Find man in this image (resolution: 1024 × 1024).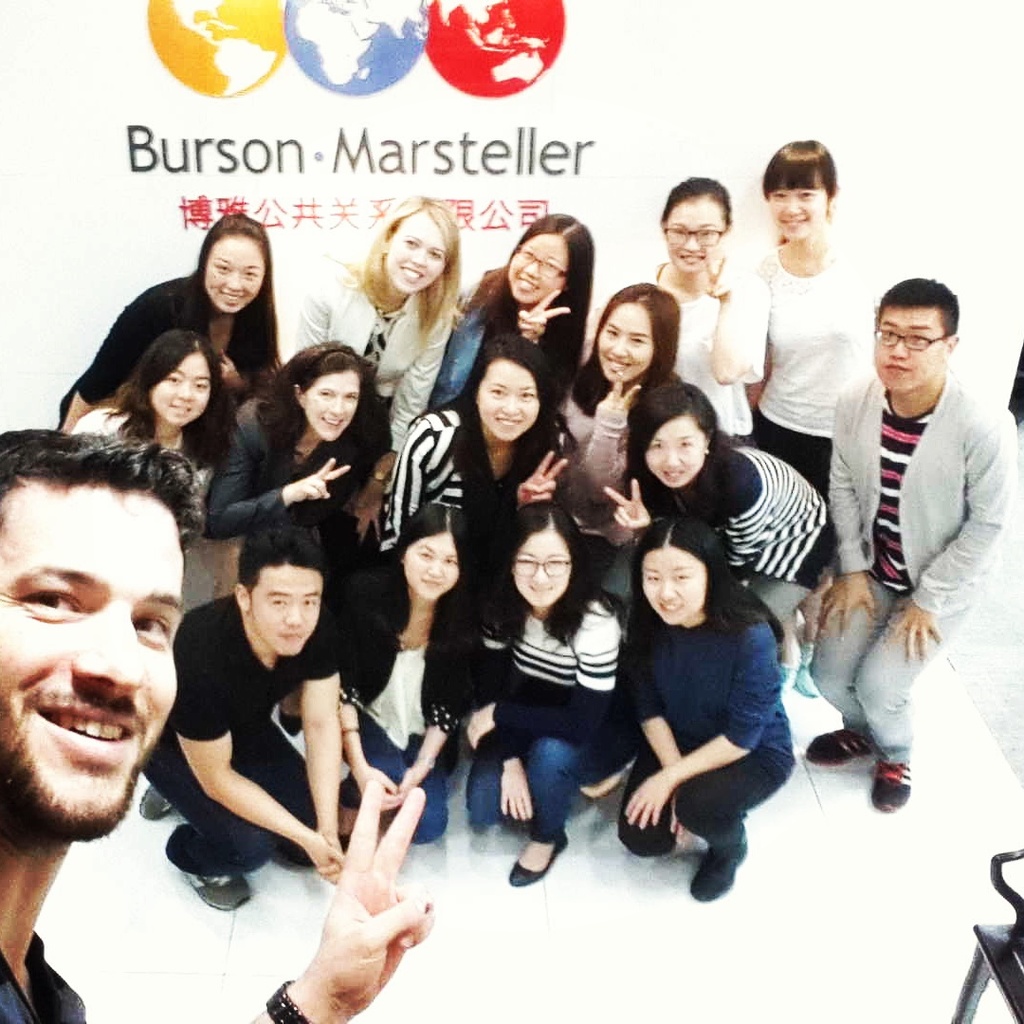
detection(137, 524, 337, 913).
